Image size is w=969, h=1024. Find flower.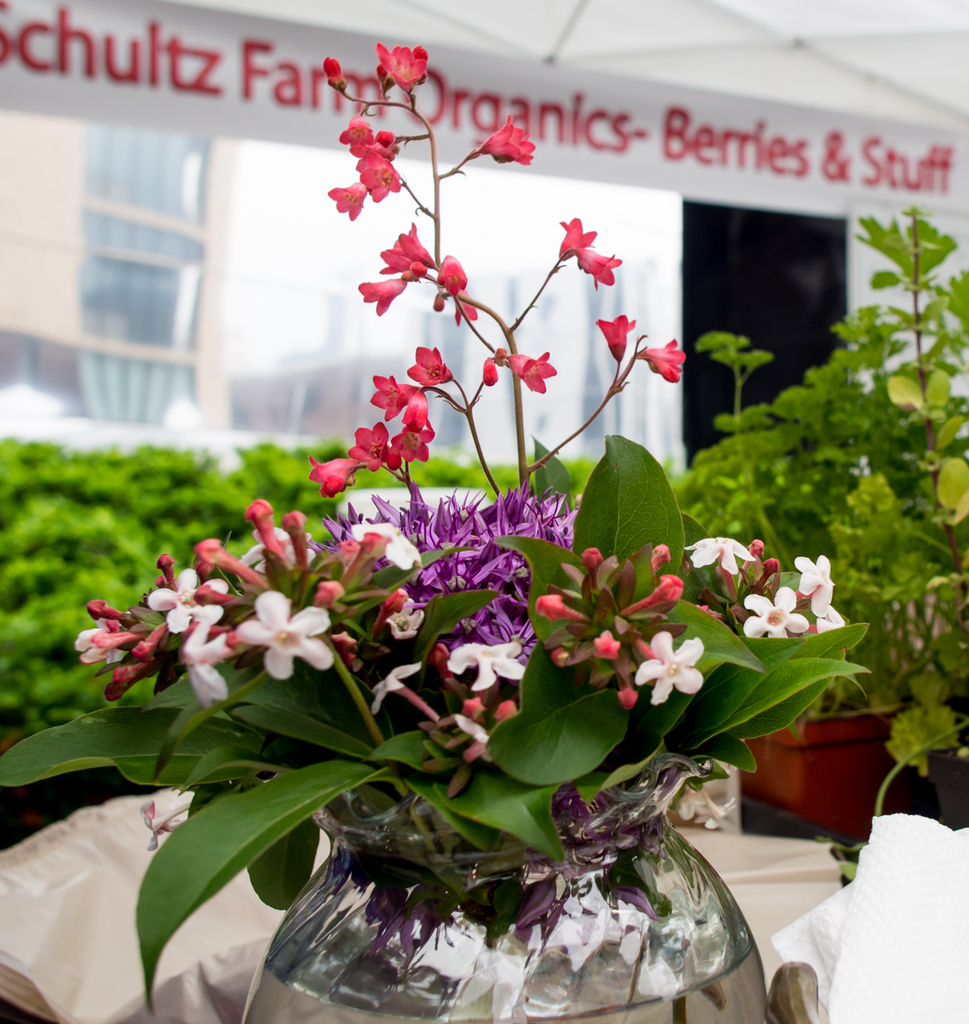
{"x1": 597, "y1": 317, "x2": 632, "y2": 365}.
